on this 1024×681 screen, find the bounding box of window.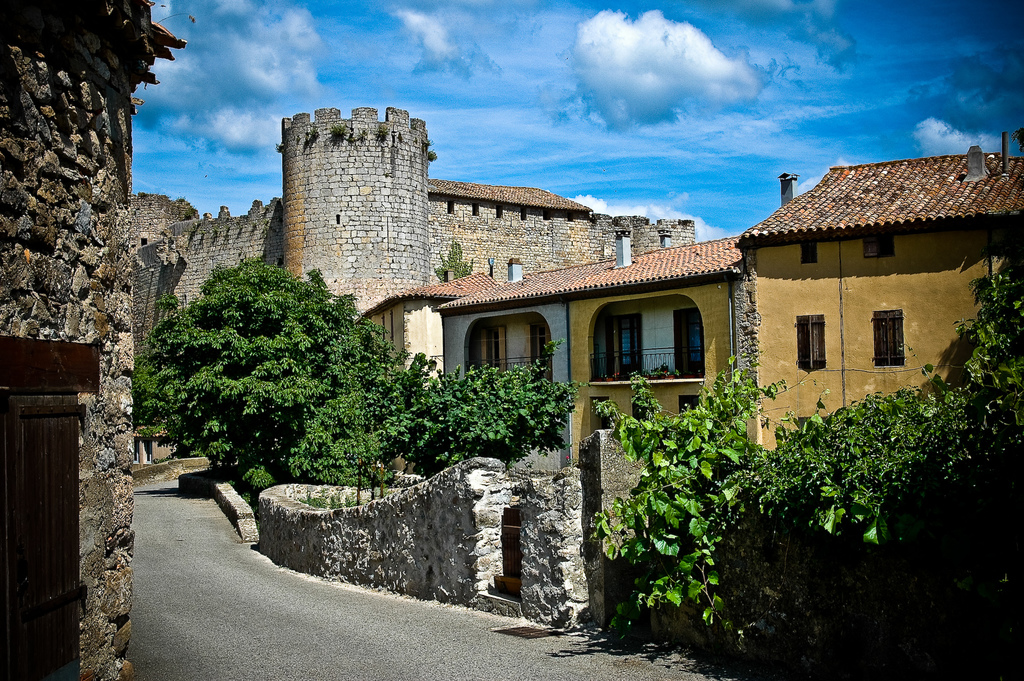
Bounding box: l=795, t=318, r=825, b=370.
